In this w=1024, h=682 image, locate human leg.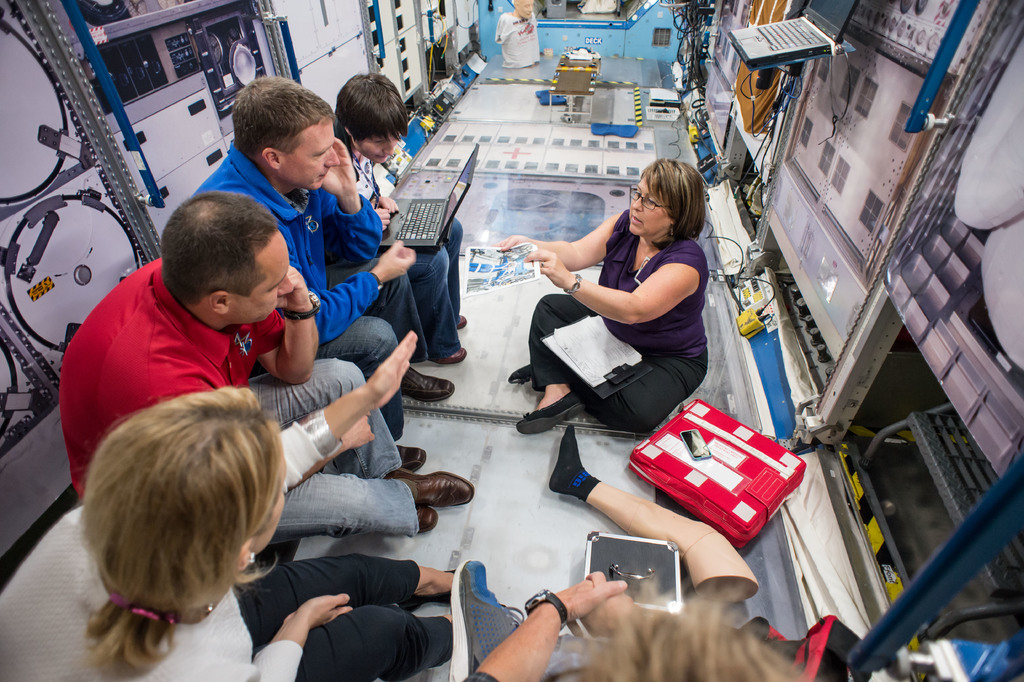
Bounding box: x1=319 y1=306 x2=421 y2=462.
